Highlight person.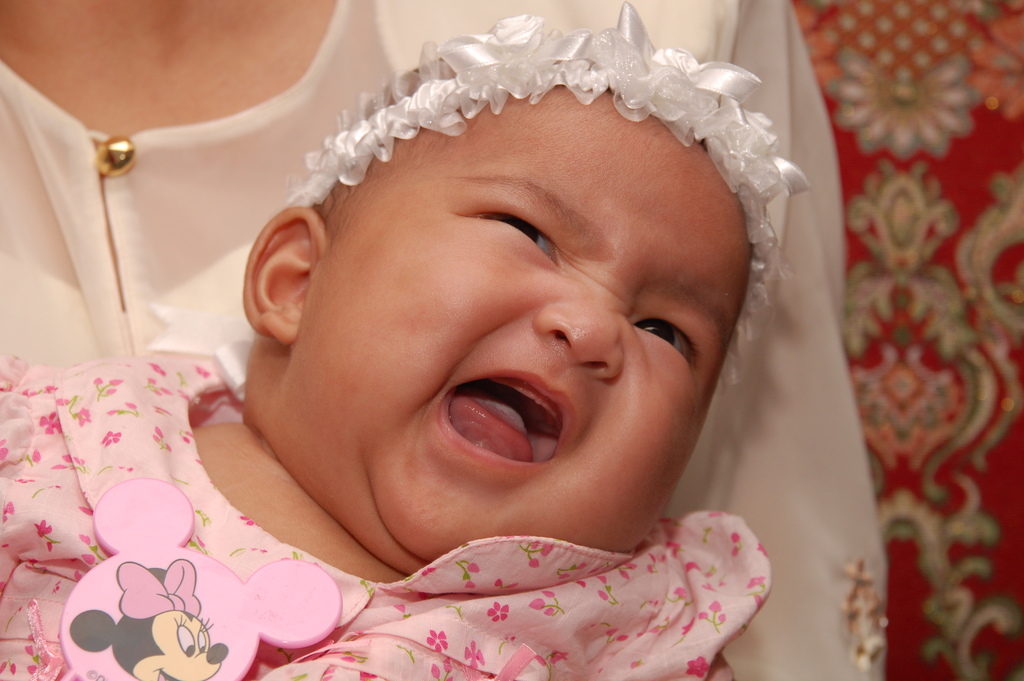
Highlighted region: bbox=(0, 0, 890, 680).
